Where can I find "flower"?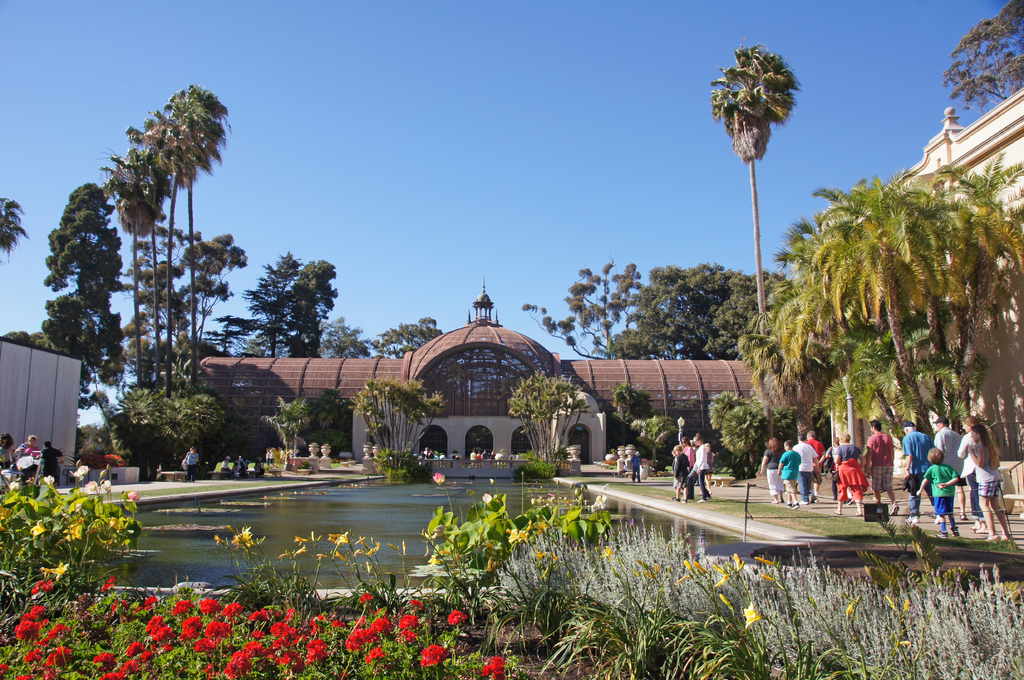
You can find it at <bbox>127, 486, 145, 503</bbox>.
